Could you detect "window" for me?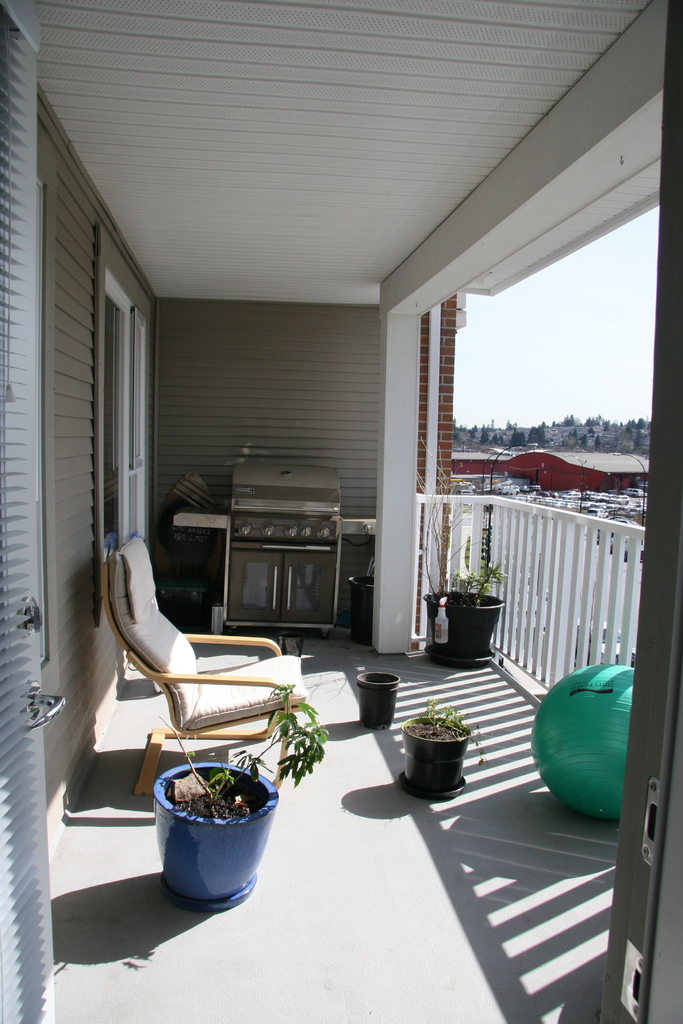
Detection result: 95/227/146/626.
